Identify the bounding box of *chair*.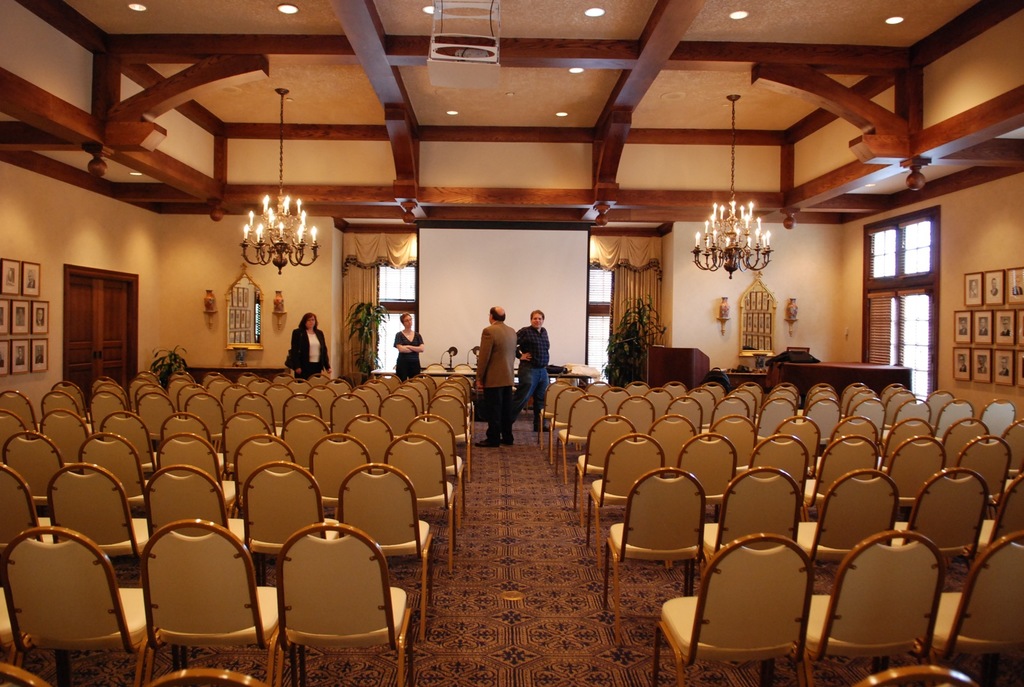
(left=289, top=396, right=328, bottom=425).
